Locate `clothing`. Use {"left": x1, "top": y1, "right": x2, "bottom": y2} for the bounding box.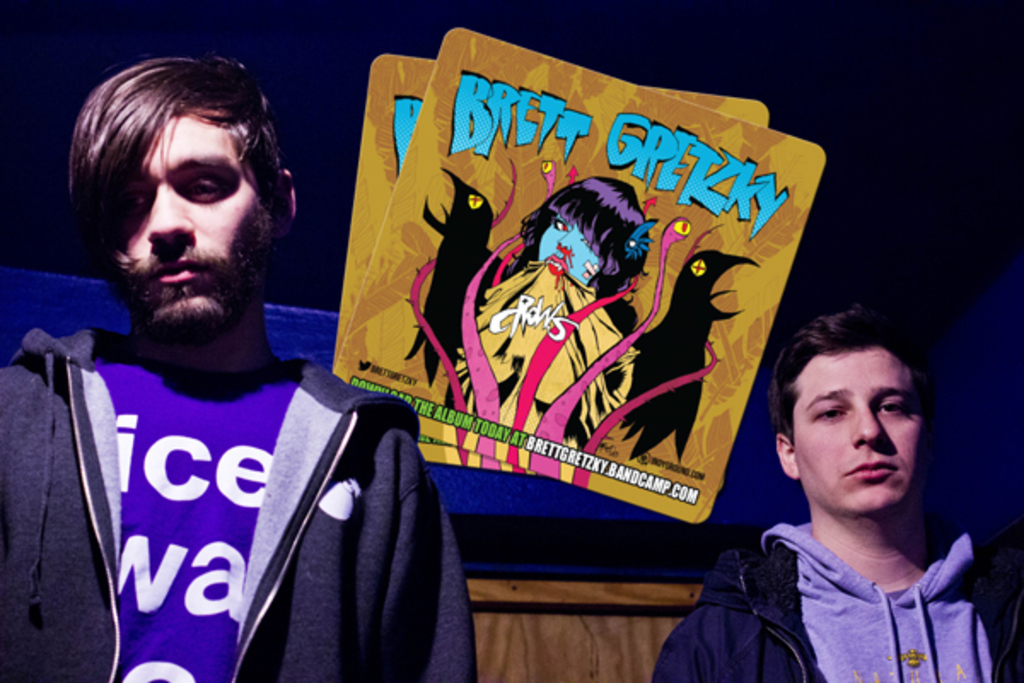
{"left": 652, "top": 522, "right": 1021, "bottom": 681}.
